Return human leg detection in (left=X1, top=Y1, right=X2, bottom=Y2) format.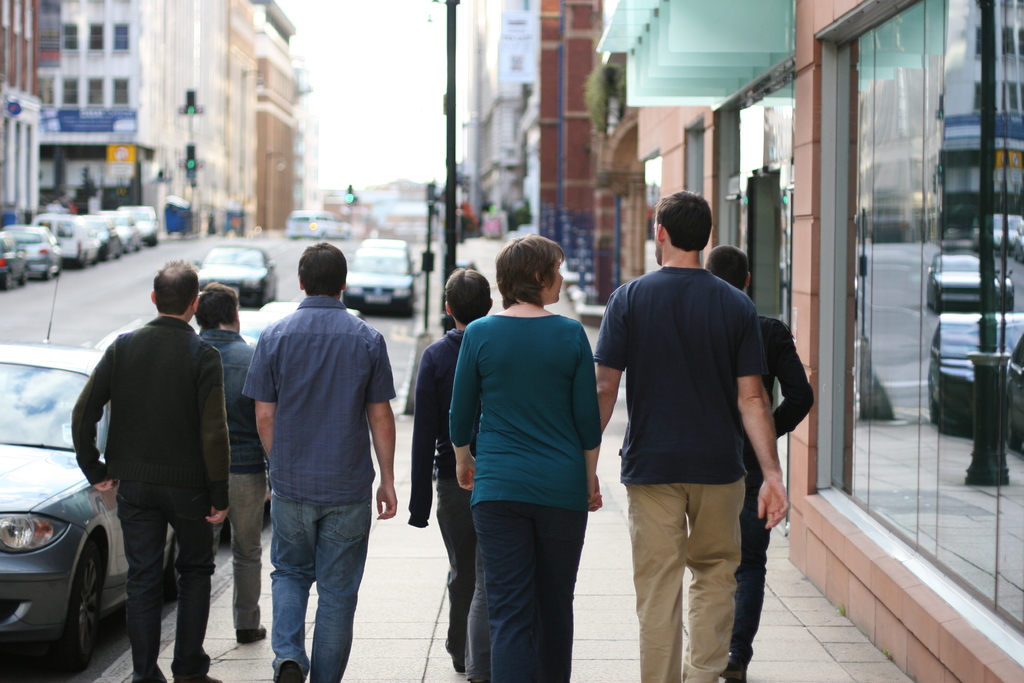
(left=121, top=482, right=175, bottom=682).
